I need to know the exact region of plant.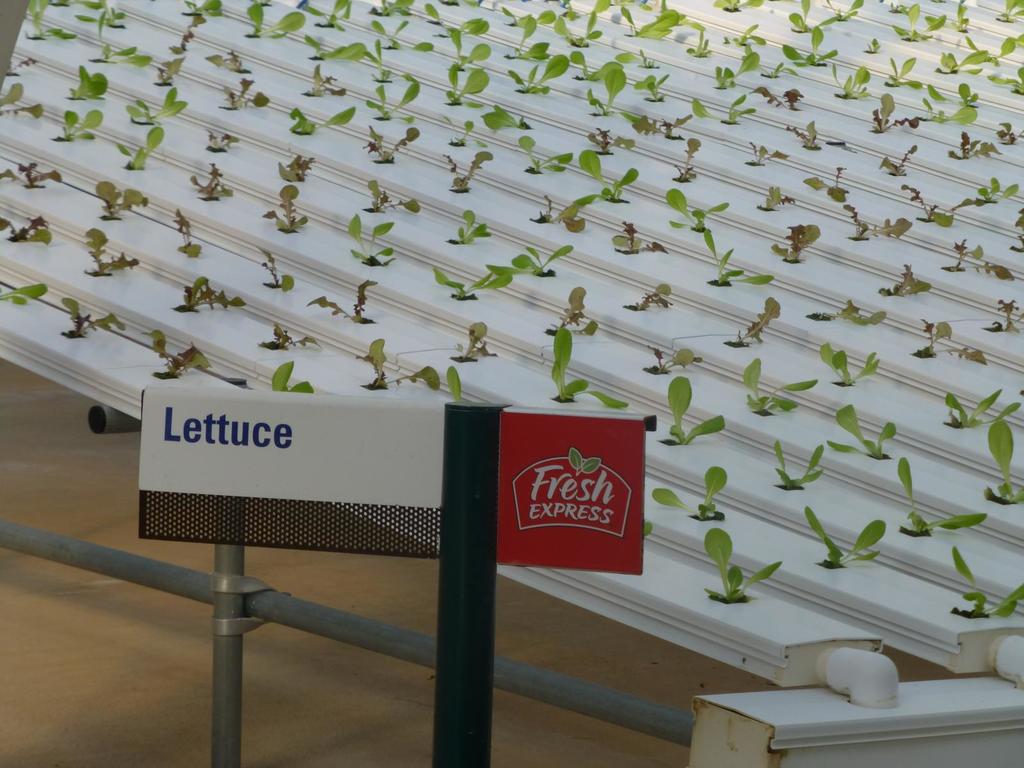
Region: pyautogui.locateOnScreen(0, 161, 63, 188).
